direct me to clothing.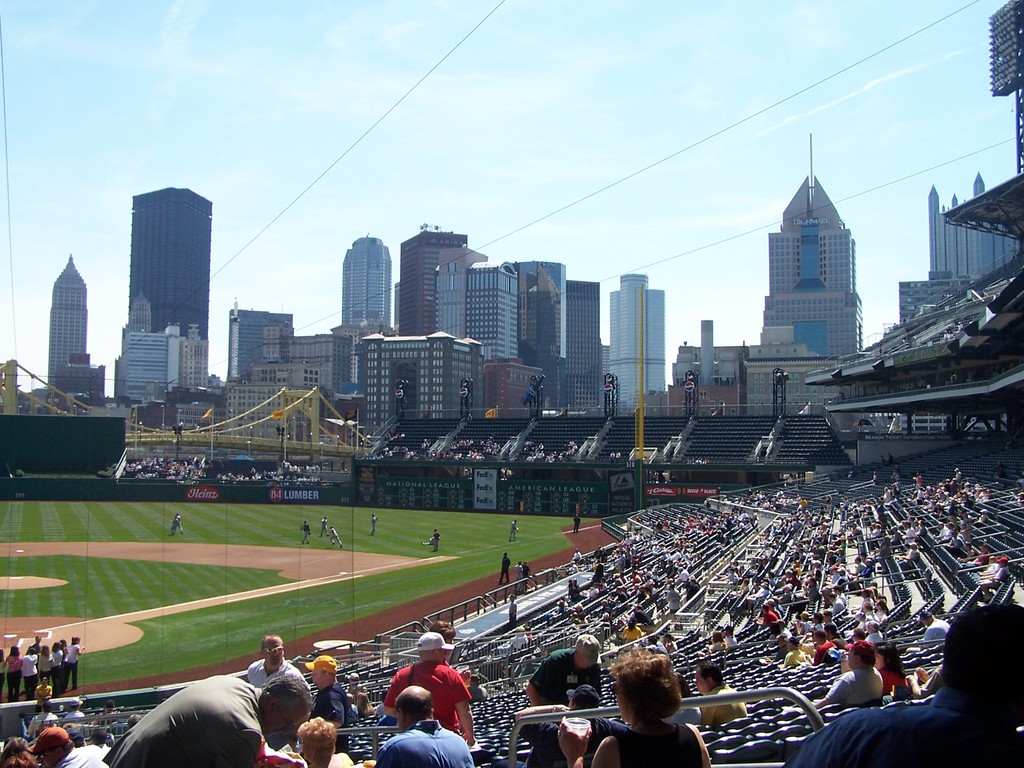
Direction: 173:516:182:537.
